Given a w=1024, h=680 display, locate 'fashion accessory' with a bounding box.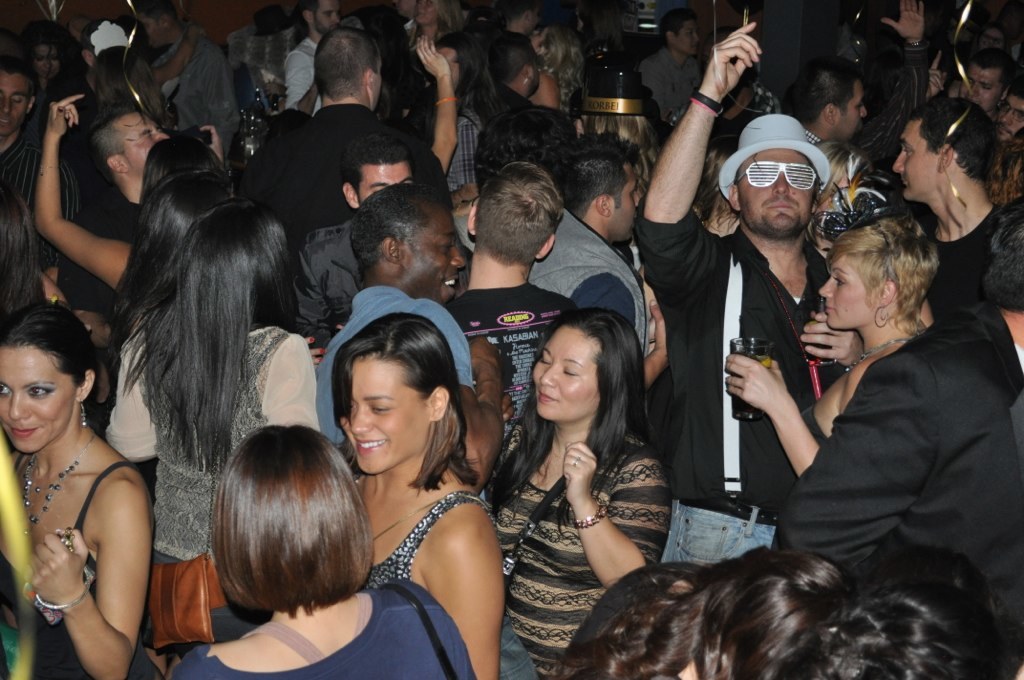
Located: [x1=873, y1=299, x2=894, y2=327].
